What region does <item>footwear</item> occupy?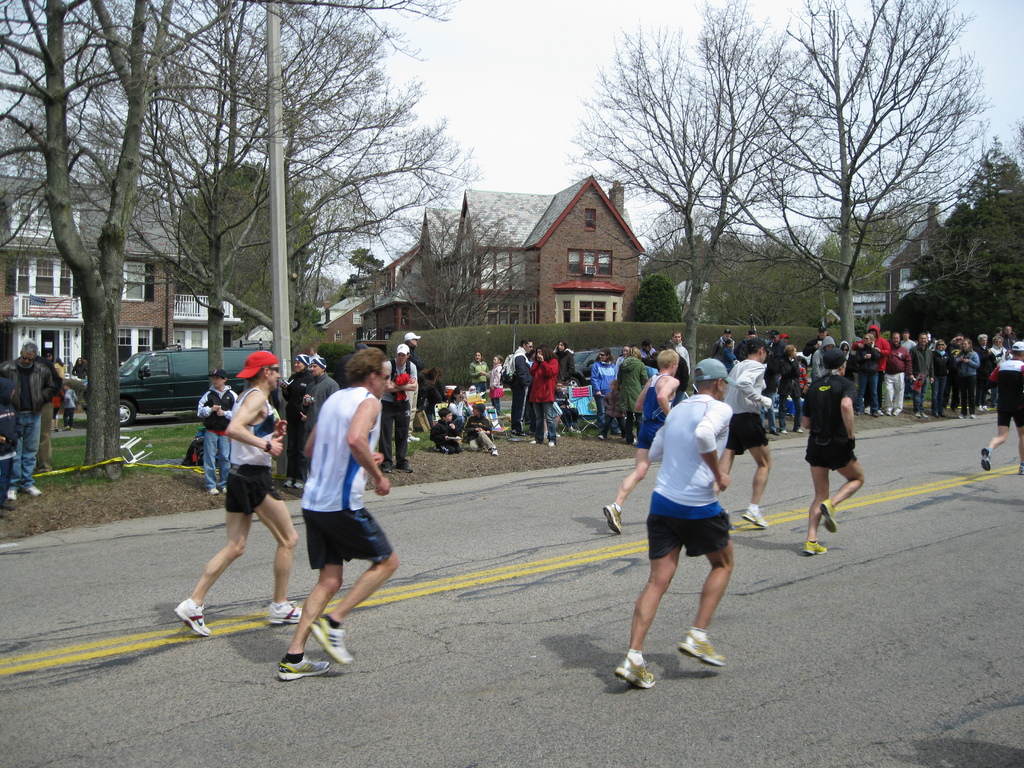
bbox=[599, 501, 620, 536].
